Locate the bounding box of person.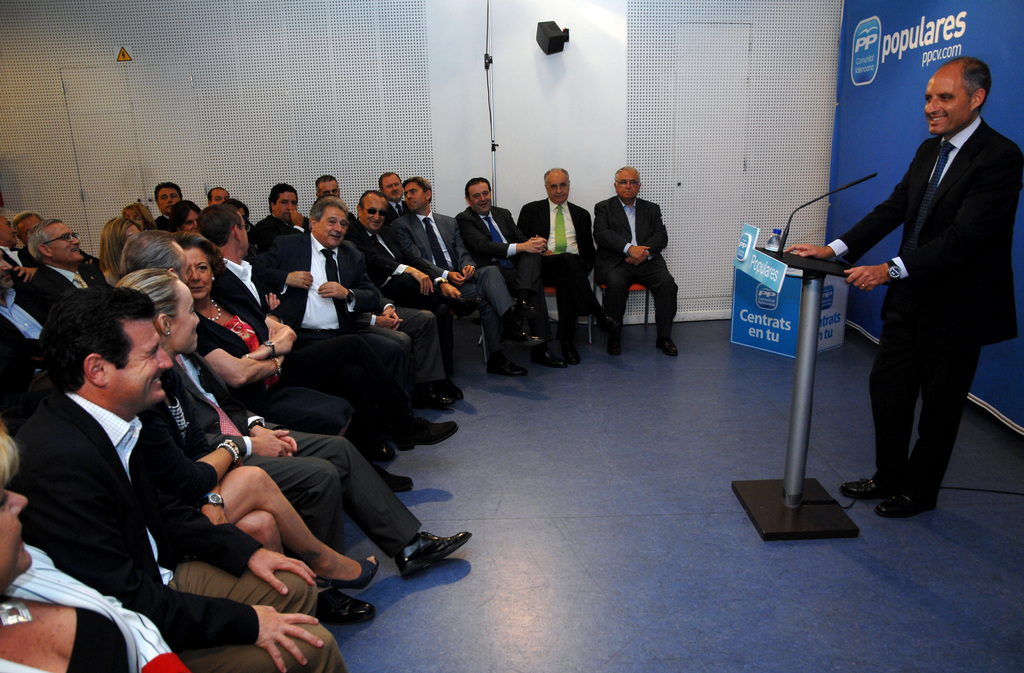
Bounding box: 311 166 417 307.
